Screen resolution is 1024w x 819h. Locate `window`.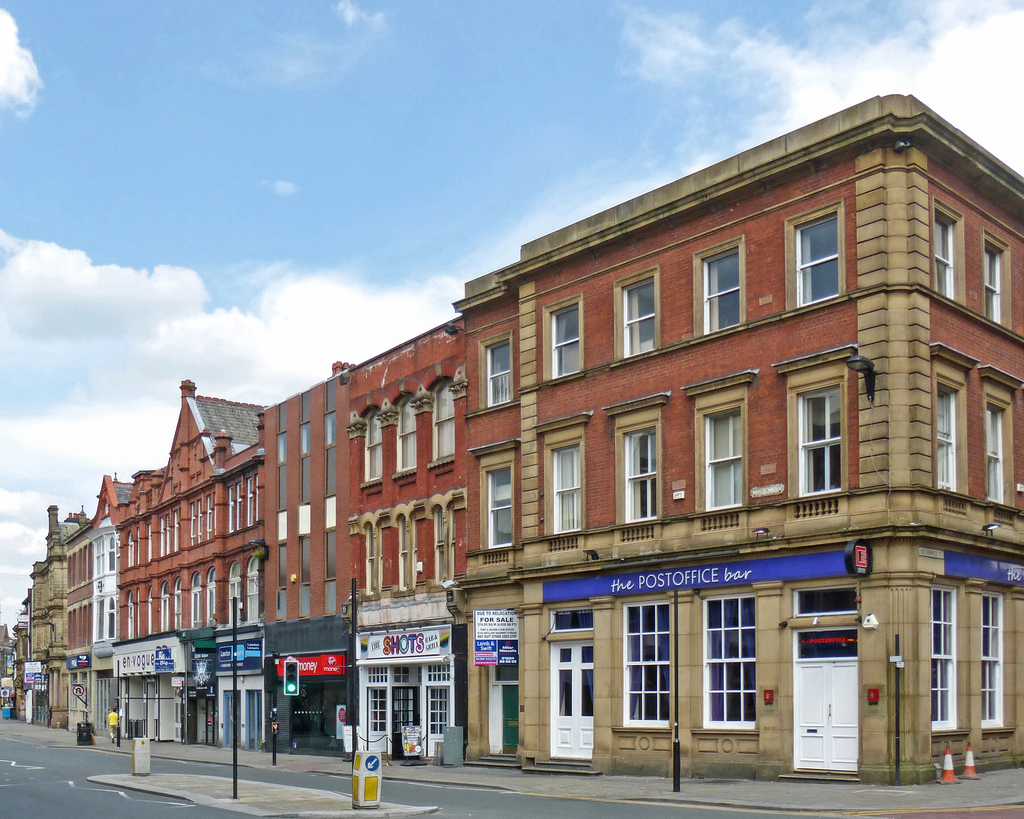
x1=624 y1=431 x2=666 y2=520.
